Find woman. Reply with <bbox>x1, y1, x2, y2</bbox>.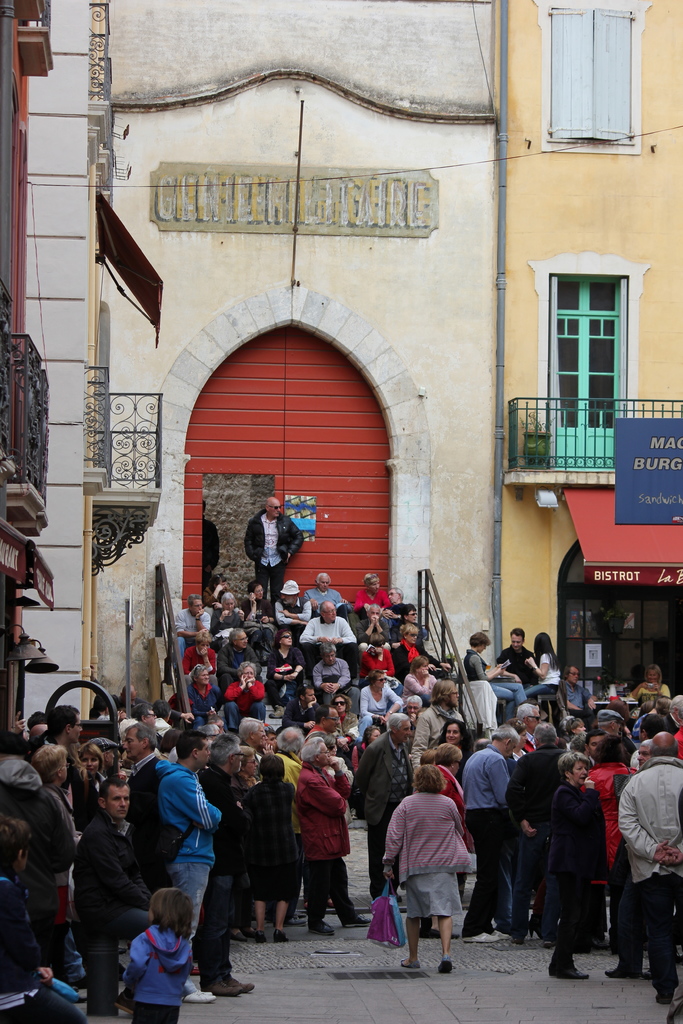
<bbox>402, 655, 434, 706</bbox>.
